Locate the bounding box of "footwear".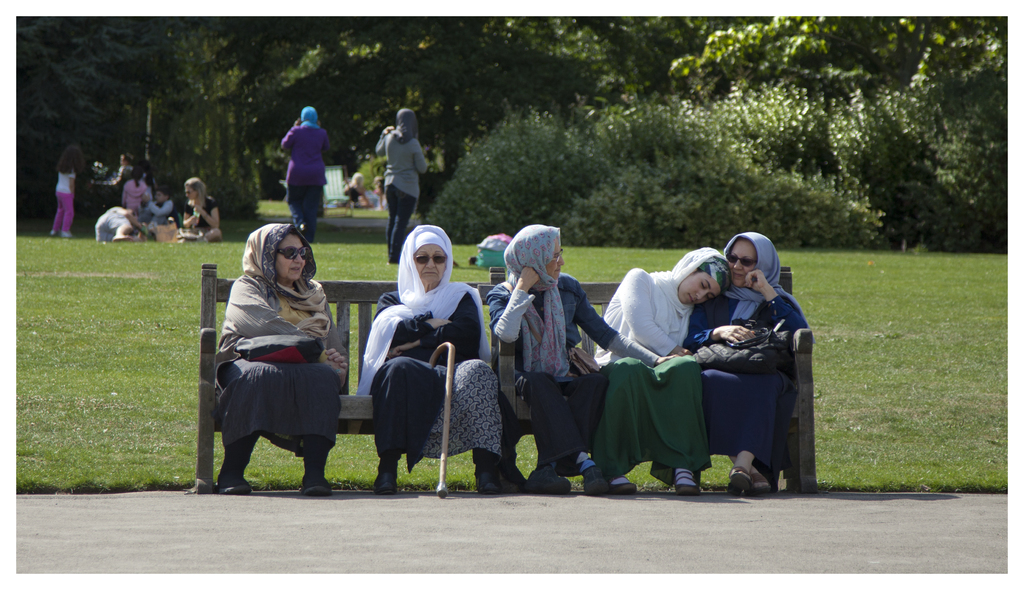
Bounding box: crop(668, 466, 695, 495).
